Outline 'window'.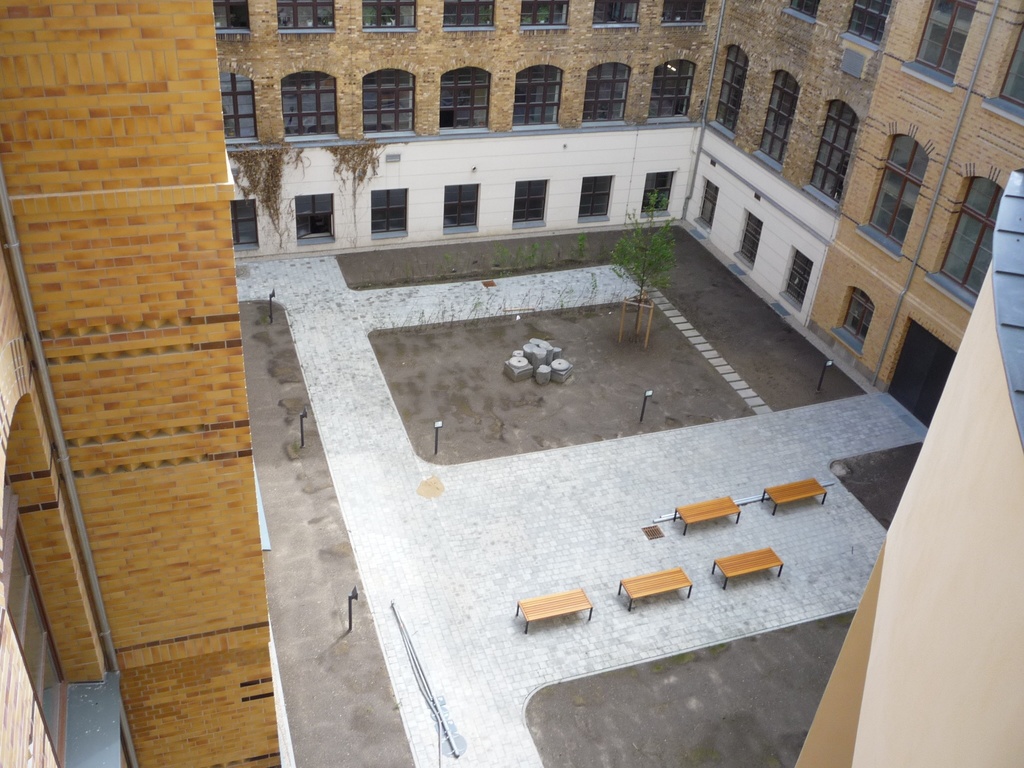
Outline: (440,0,500,31).
